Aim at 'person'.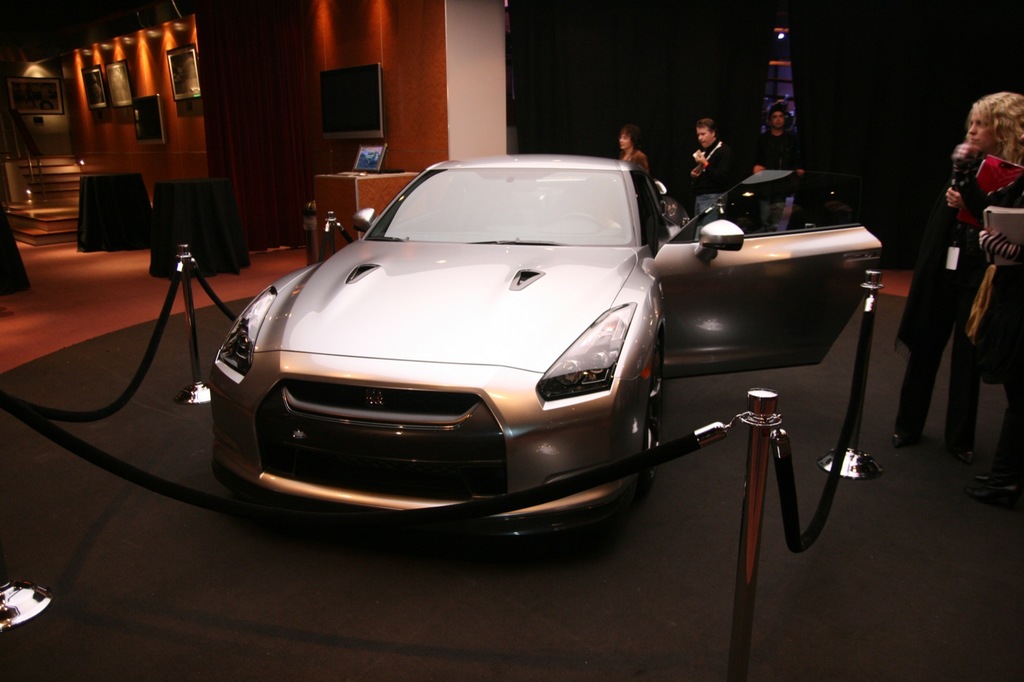
Aimed at left=683, top=115, right=749, bottom=243.
